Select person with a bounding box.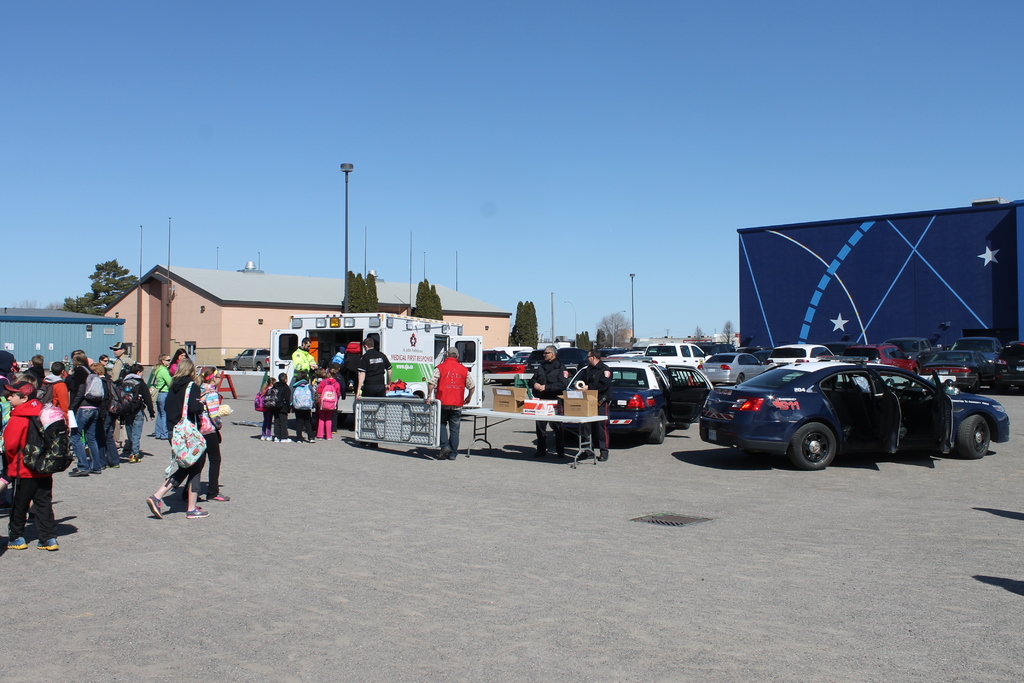
x1=154, y1=355, x2=174, y2=440.
